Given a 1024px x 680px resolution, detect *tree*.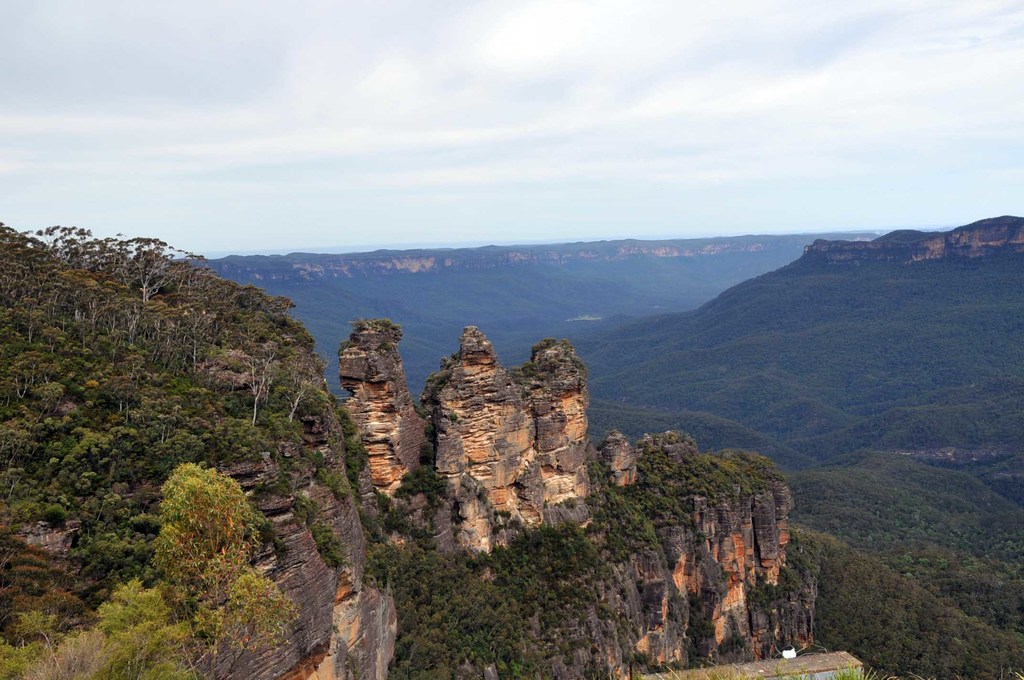
[left=119, top=226, right=211, bottom=307].
